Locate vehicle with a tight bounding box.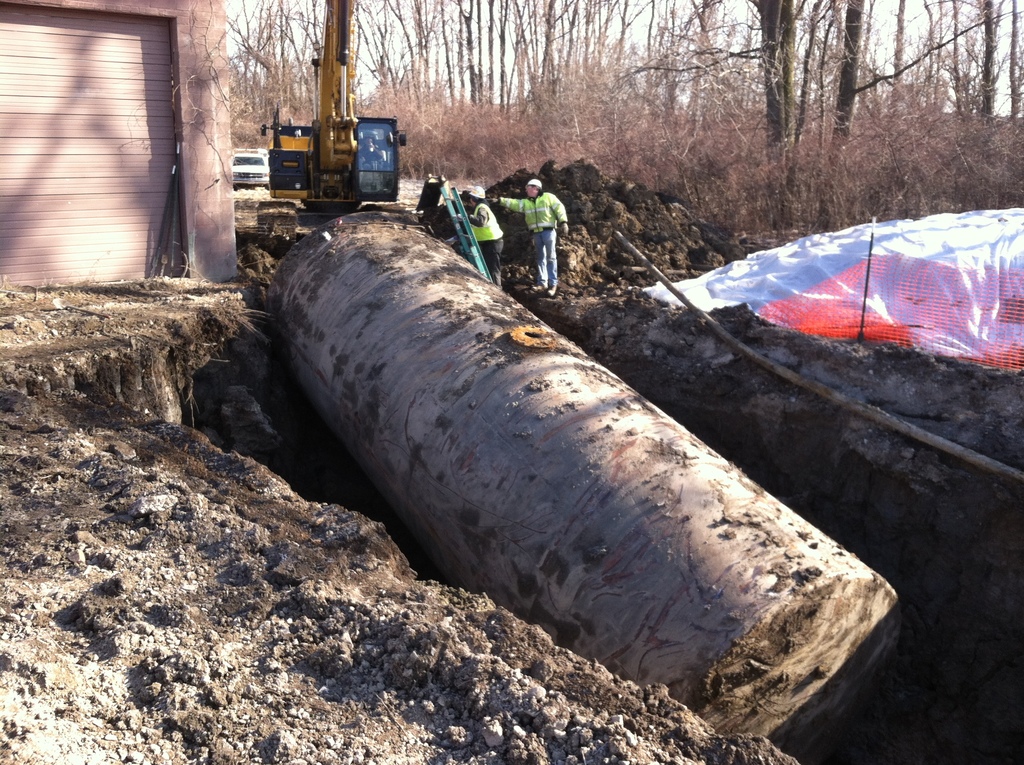
box=[225, 104, 409, 202].
